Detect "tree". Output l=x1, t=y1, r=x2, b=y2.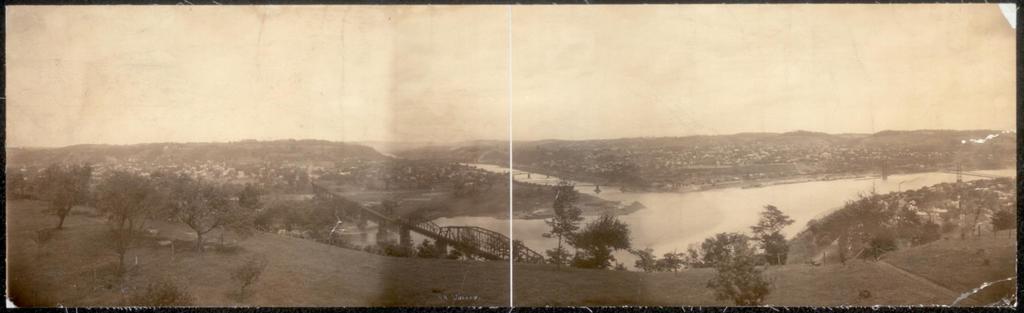
l=710, t=256, r=785, b=306.
